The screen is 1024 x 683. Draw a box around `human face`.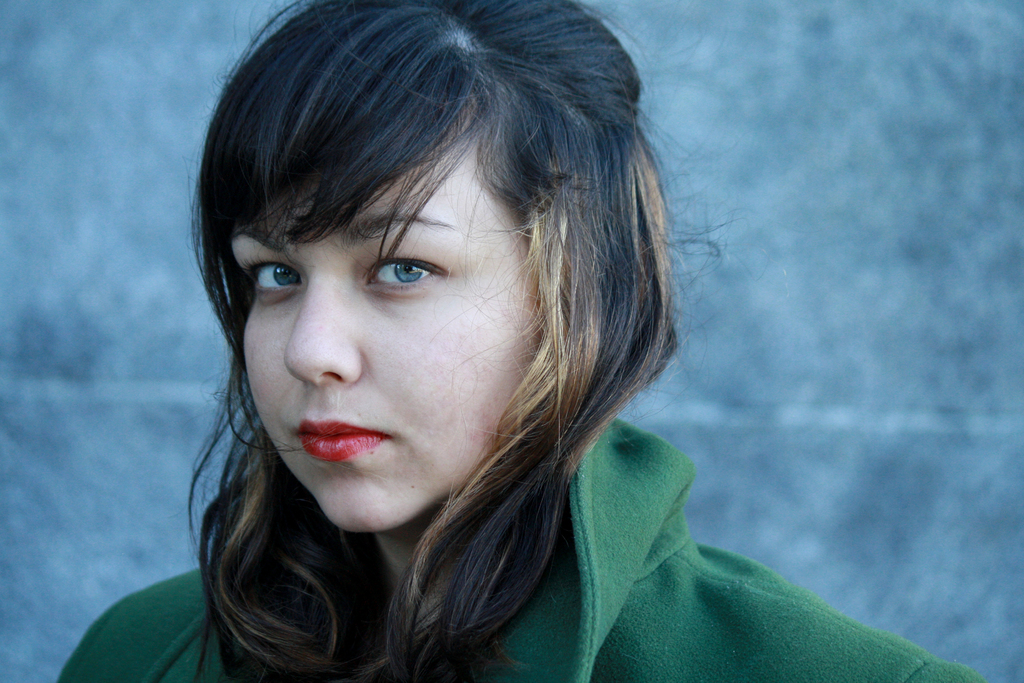
<bbox>244, 94, 548, 531</bbox>.
